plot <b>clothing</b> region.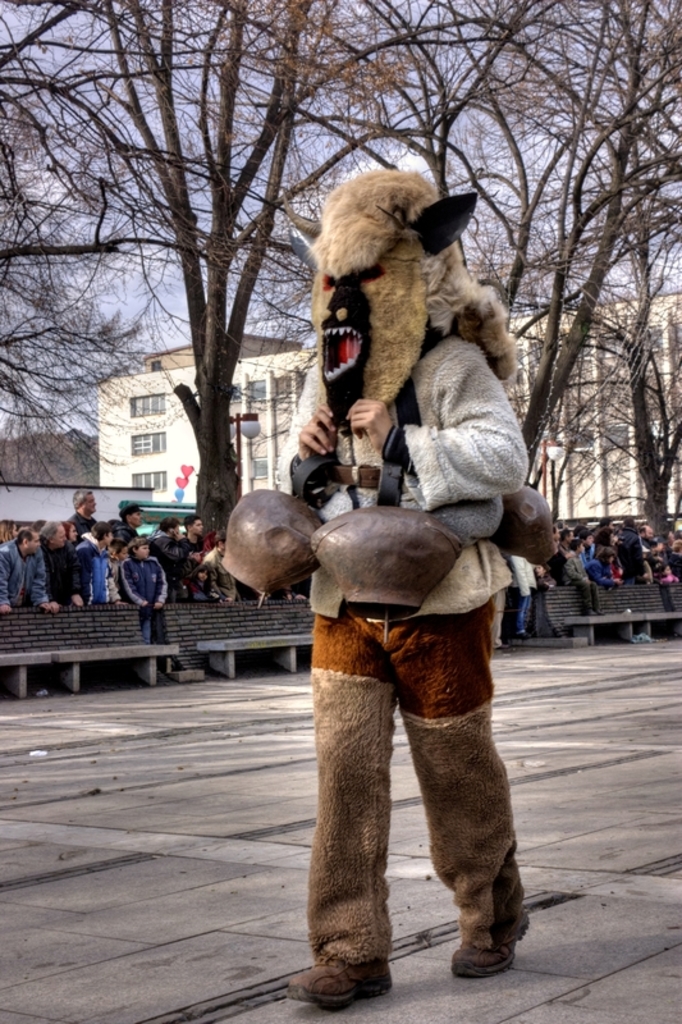
Plotted at crop(292, 430, 545, 995).
